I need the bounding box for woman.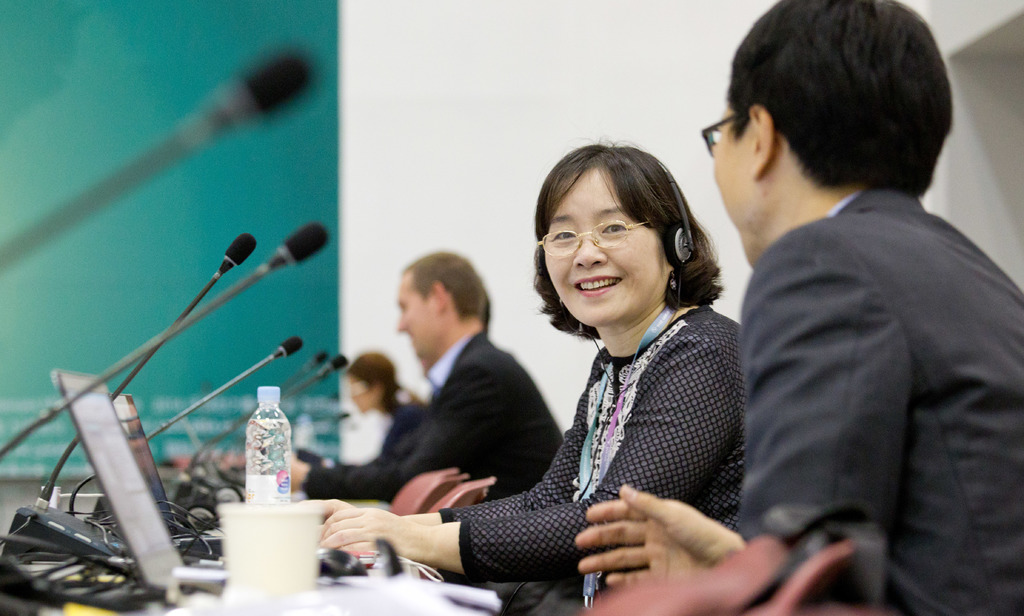
Here it is: <bbox>356, 142, 758, 613</bbox>.
